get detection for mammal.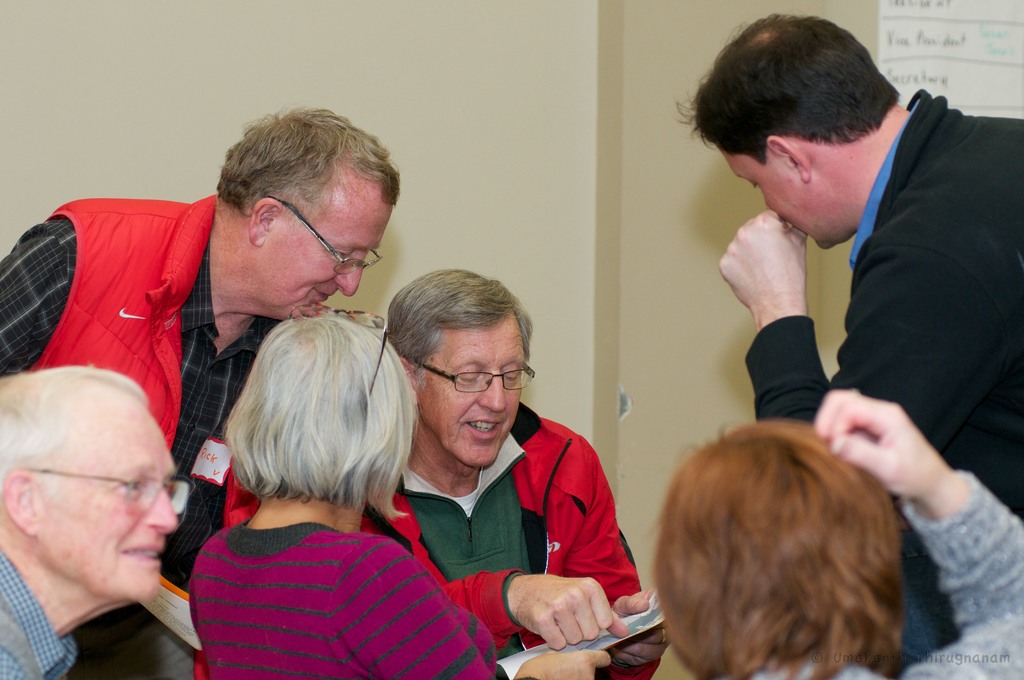
Detection: (0, 360, 181, 679).
